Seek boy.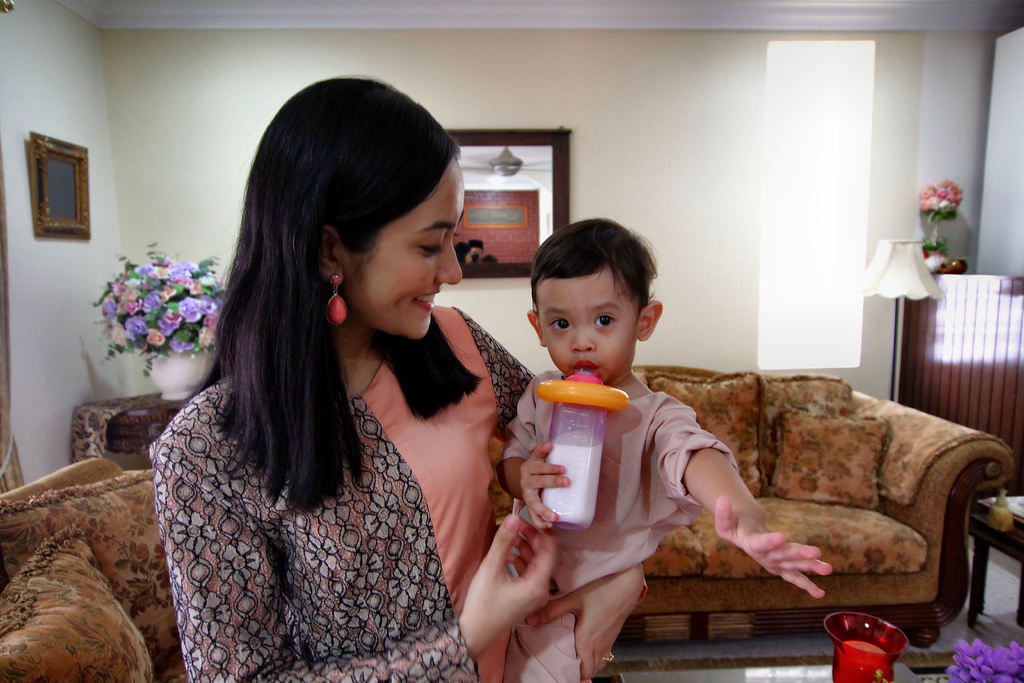
detection(475, 227, 765, 671).
